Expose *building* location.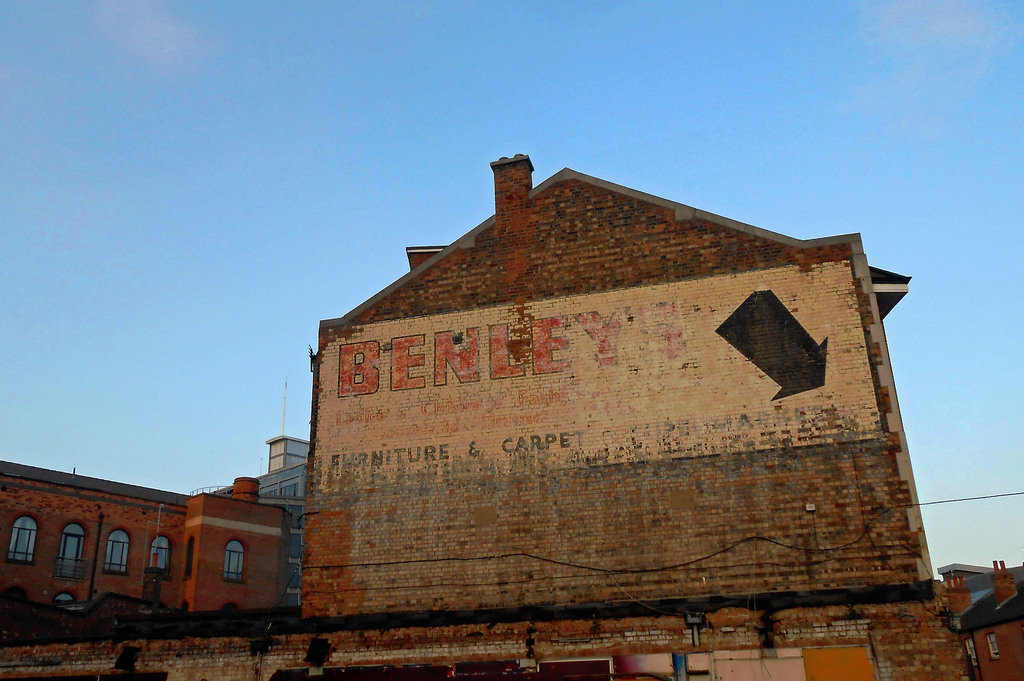
Exposed at [x1=210, y1=435, x2=308, y2=610].
